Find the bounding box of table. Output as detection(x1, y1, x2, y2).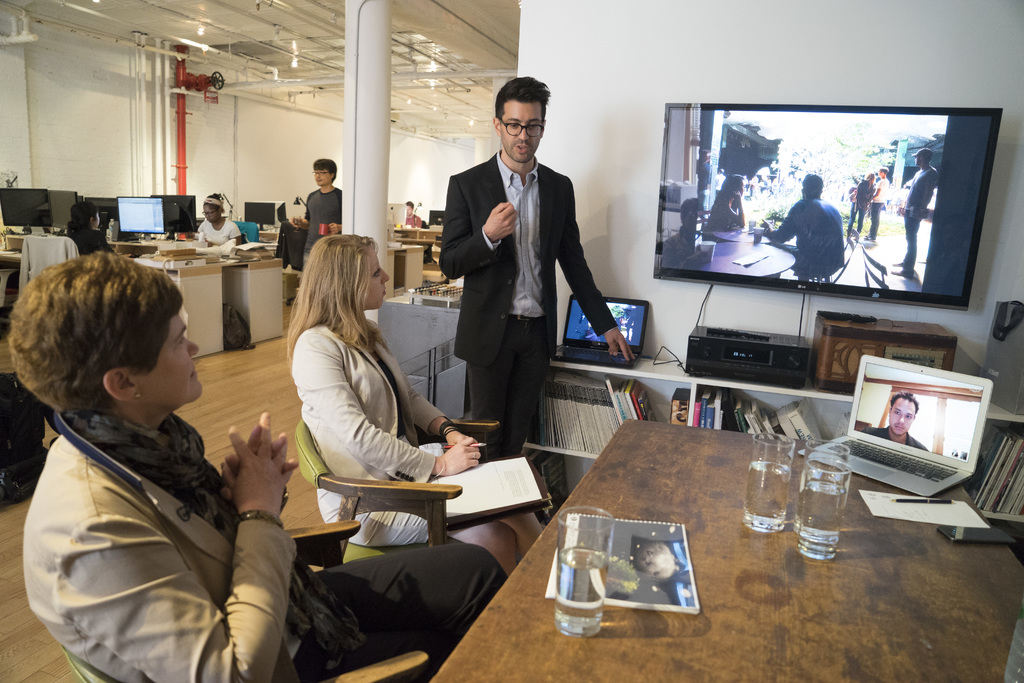
detection(0, 233, 281, 359).
